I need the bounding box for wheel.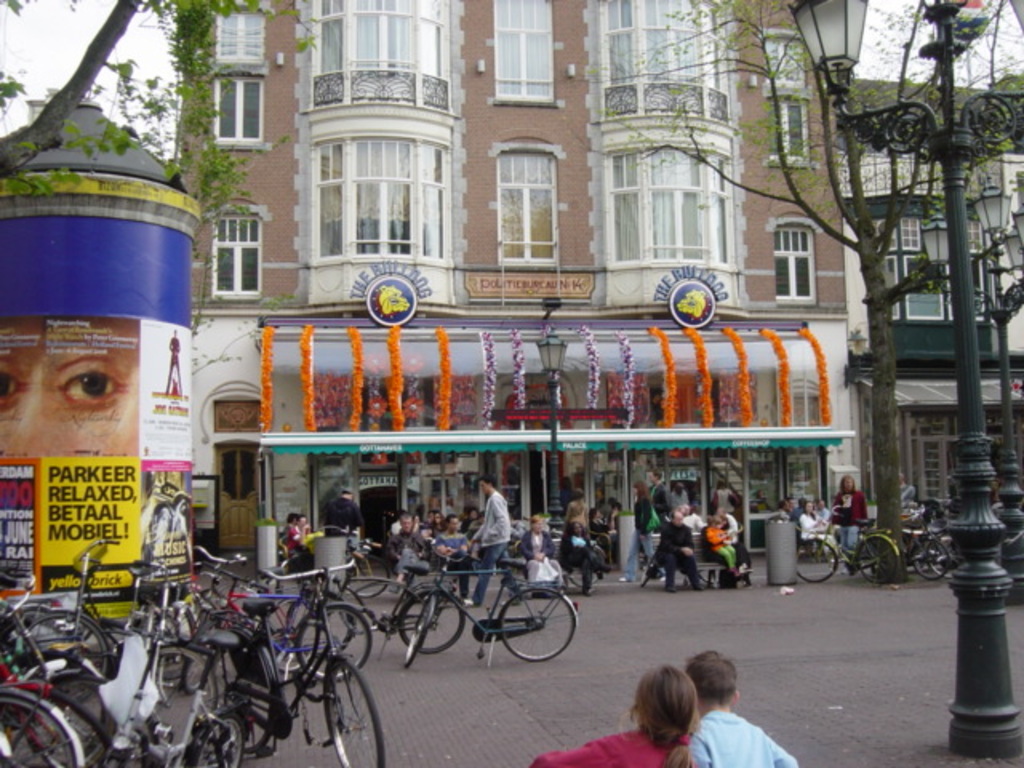
Here it is: bbox=[859, 538, 901, 582].
